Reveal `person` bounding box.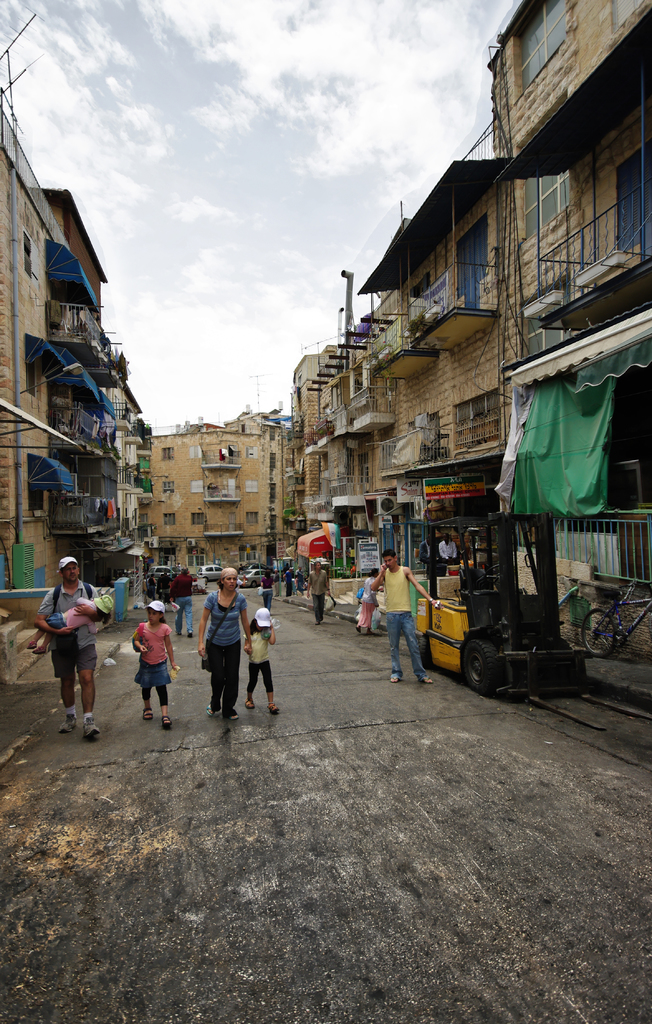
Revealed: left=183, top=560, right=239, bottom=711.
